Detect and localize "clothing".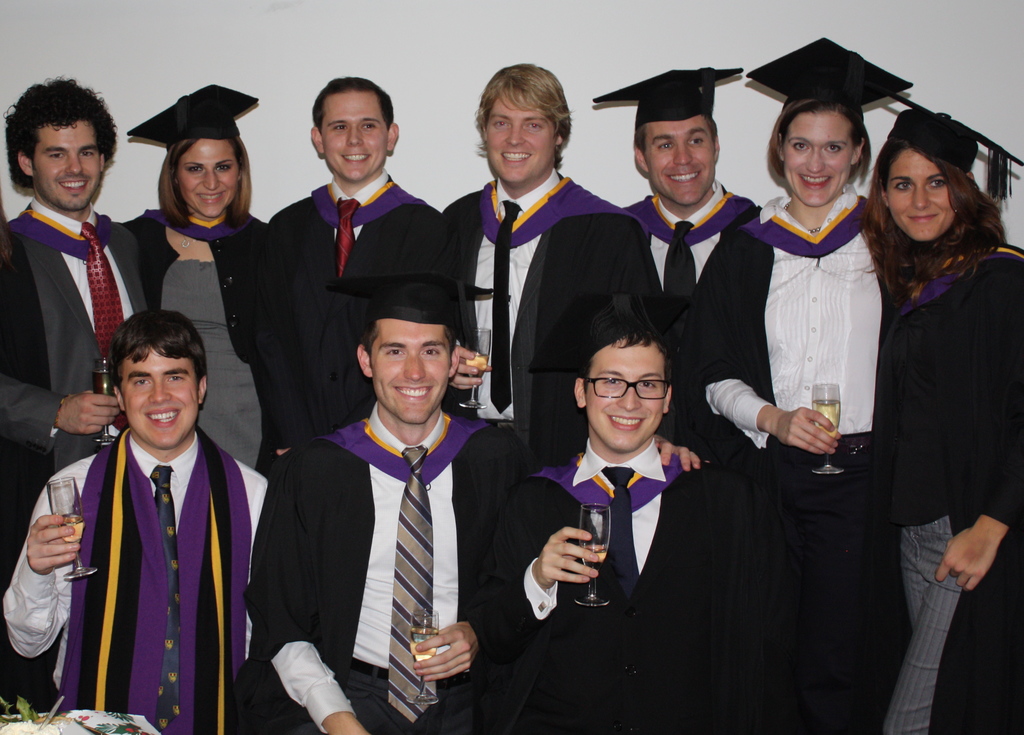
Localized at (x1=436, y1=168, x2=668, y2=410).
